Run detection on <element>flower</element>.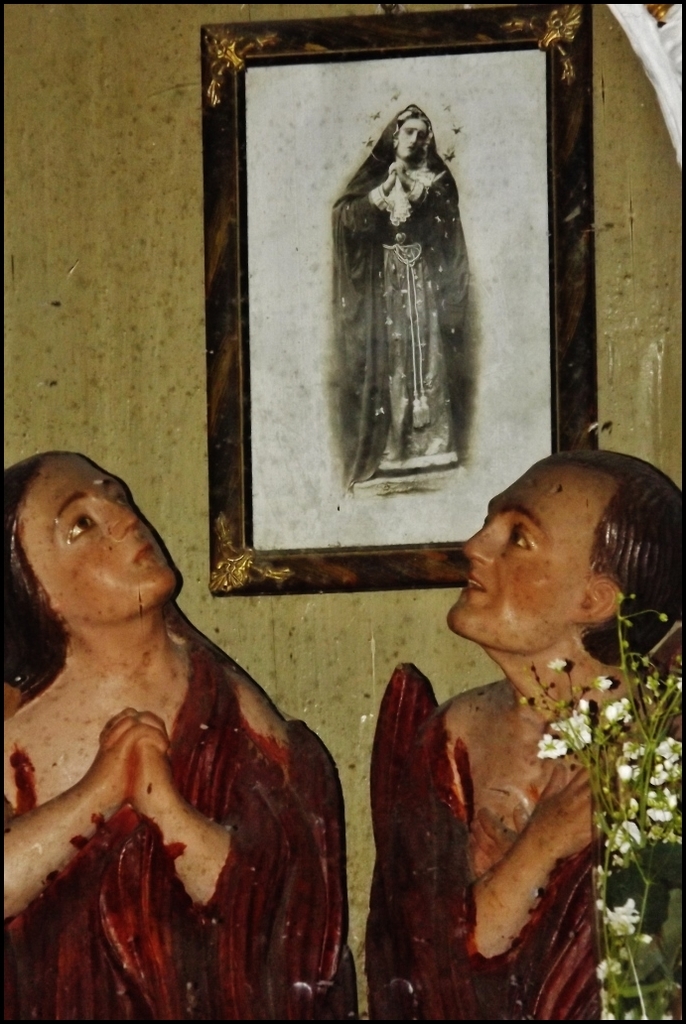
Result: left=533, top=732, right=572, bottom=766.
